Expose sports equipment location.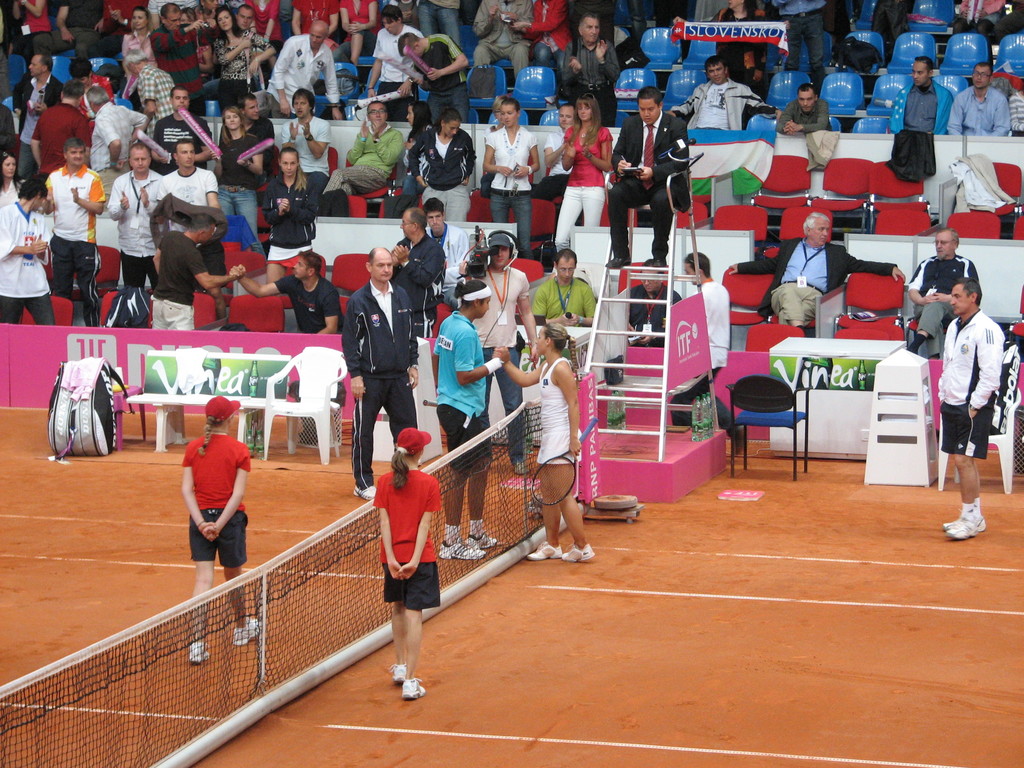
Exposed at crop(403, 675, 427, 698).
